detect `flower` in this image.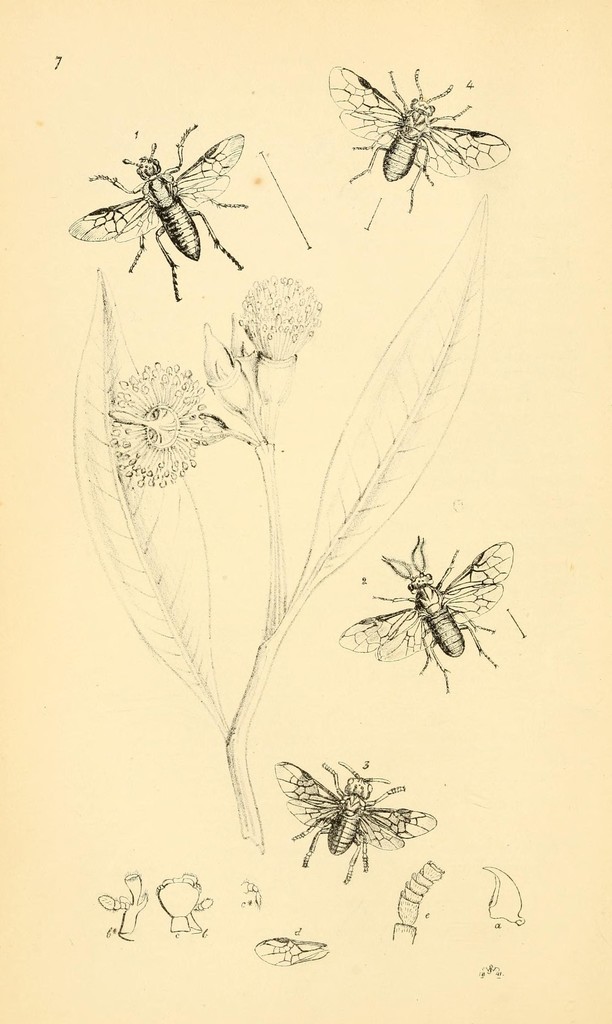
Detection: [x1=203, y1=318, x2=248, y2=414].
